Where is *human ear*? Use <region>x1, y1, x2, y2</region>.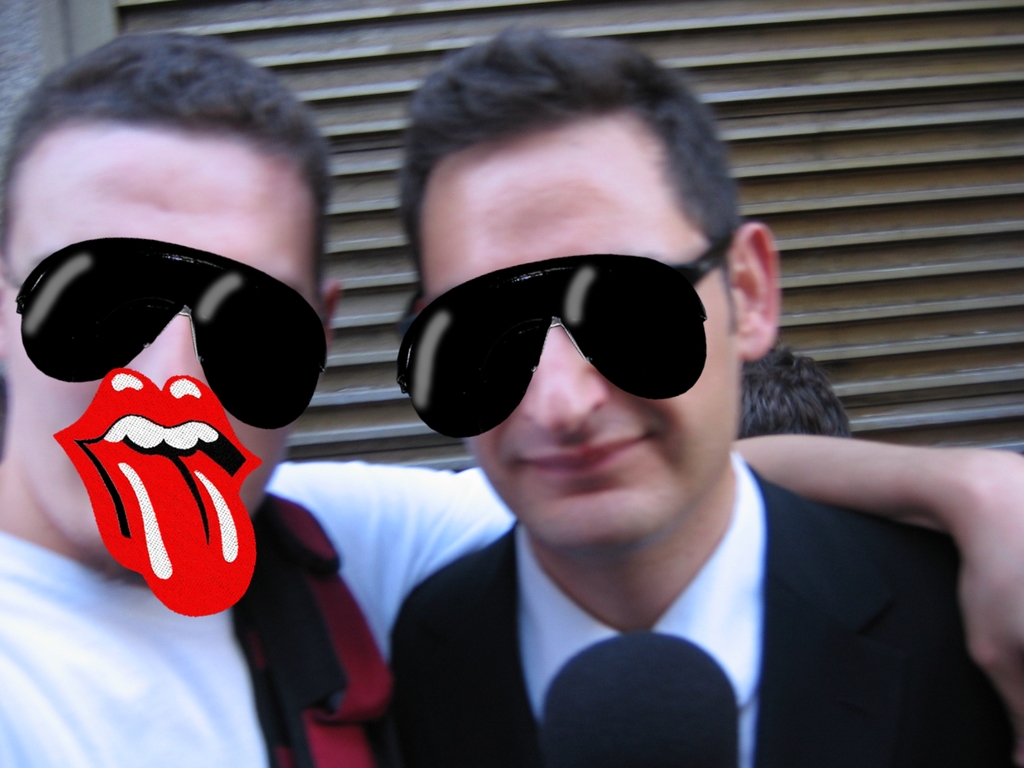
<region>320, 279, 345, 337</region>.
